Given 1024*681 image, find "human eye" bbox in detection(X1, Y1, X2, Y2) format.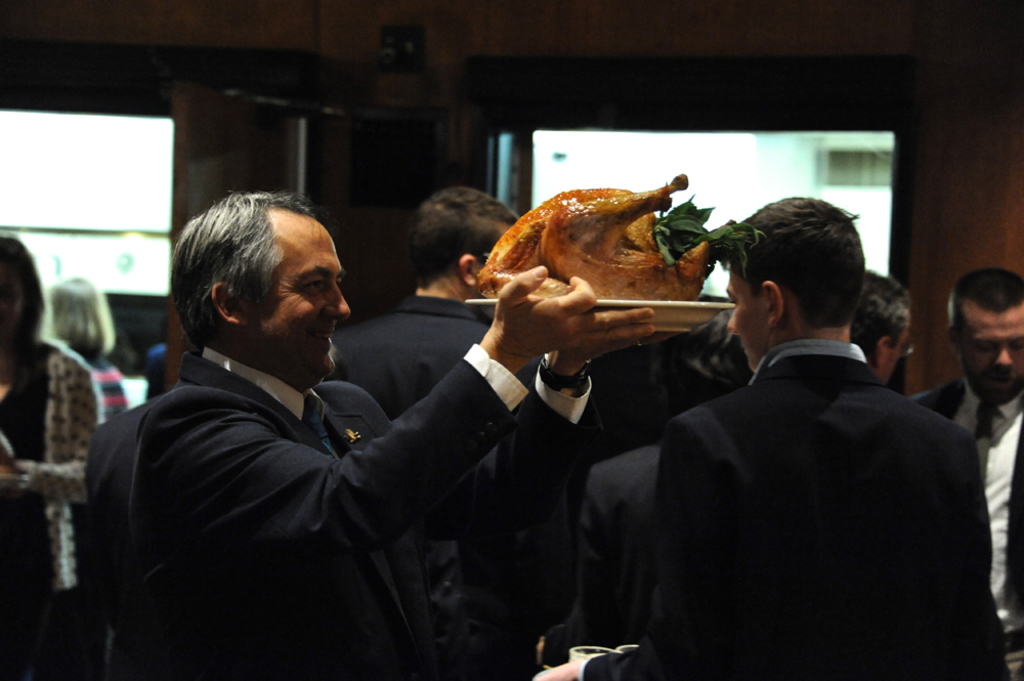
detection(333, 278, 344, 291).
